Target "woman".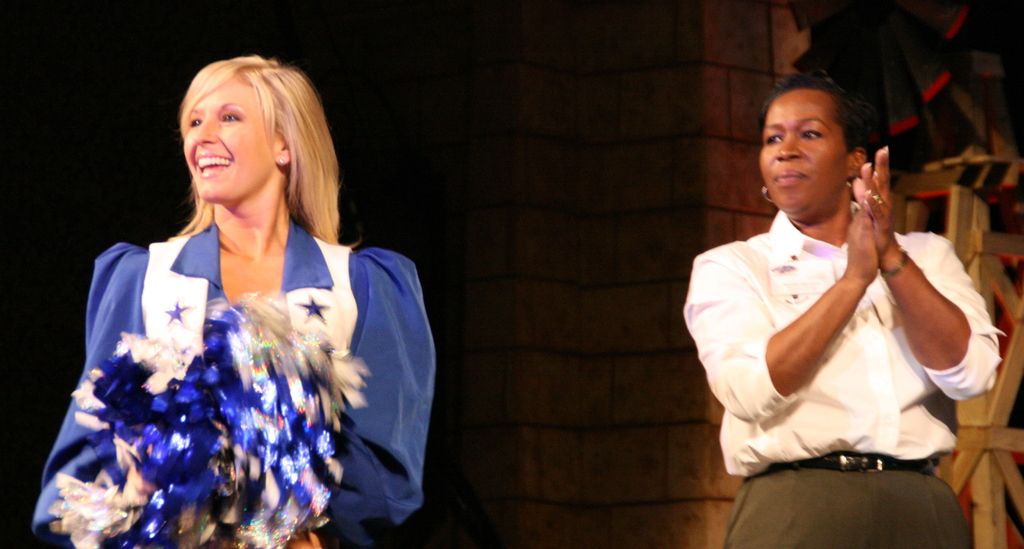
Target region: bbox=[682, 68, 1010, 548].
